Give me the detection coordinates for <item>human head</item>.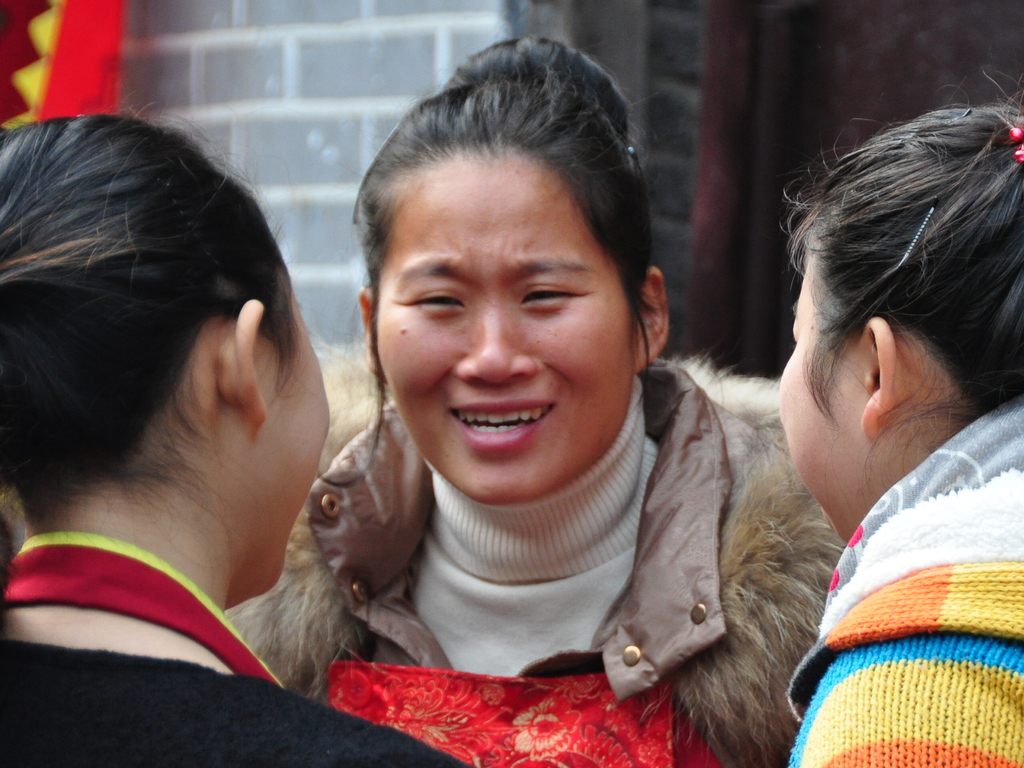
locate(778, 113, 1023, 545).
